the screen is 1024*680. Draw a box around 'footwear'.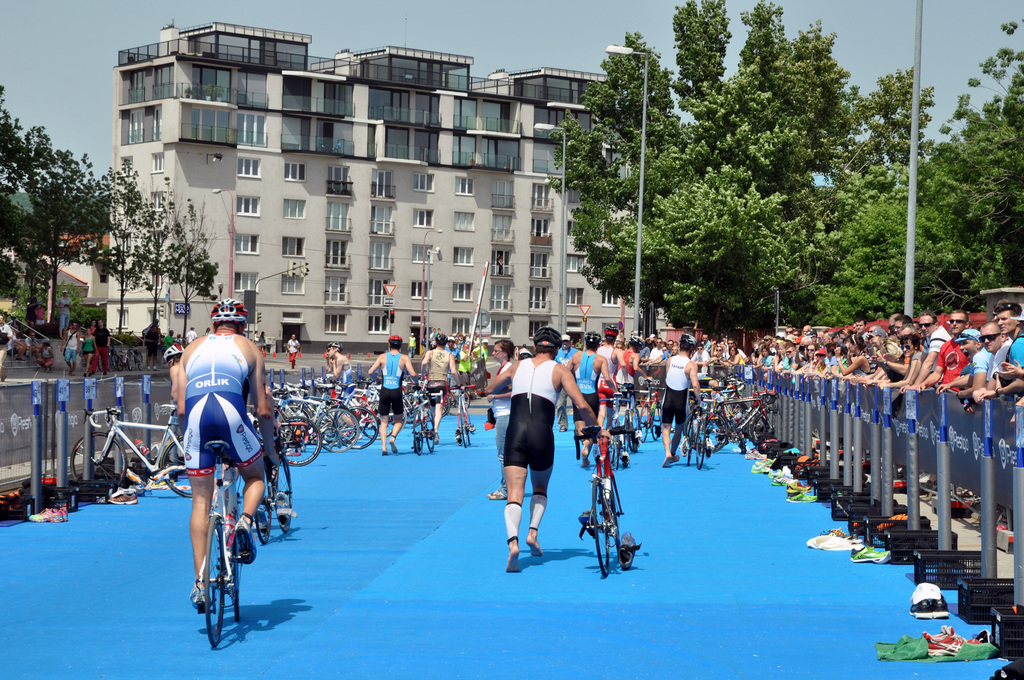
{"left": 255, "top": 498, "right": 269, "bottom": 537}.
